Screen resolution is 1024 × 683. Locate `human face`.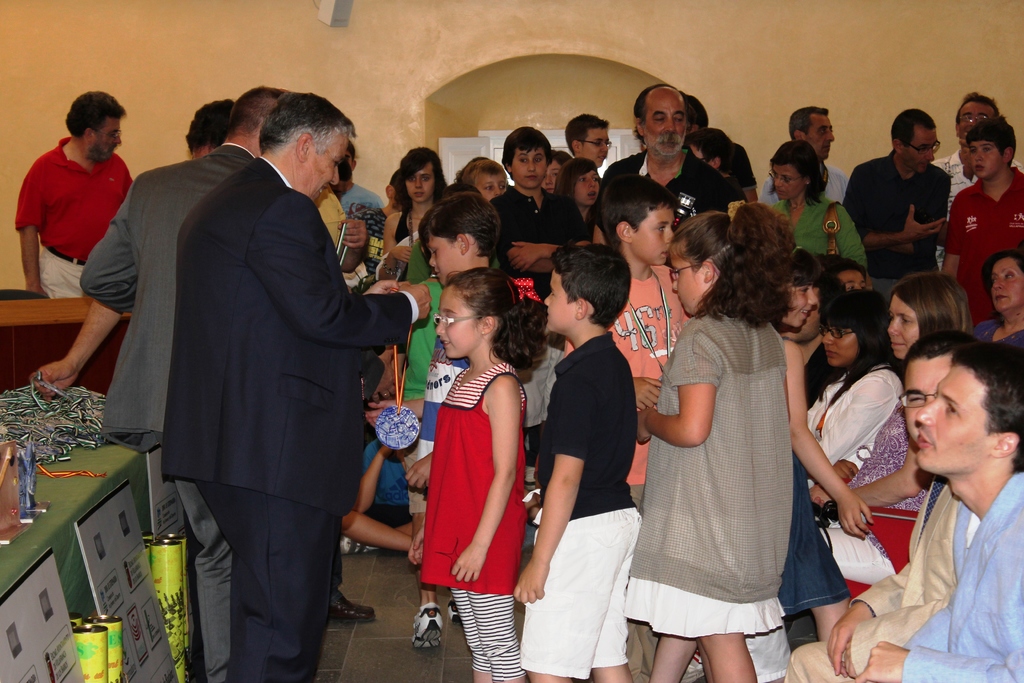
bbox=(97, 123, 122, 168).
